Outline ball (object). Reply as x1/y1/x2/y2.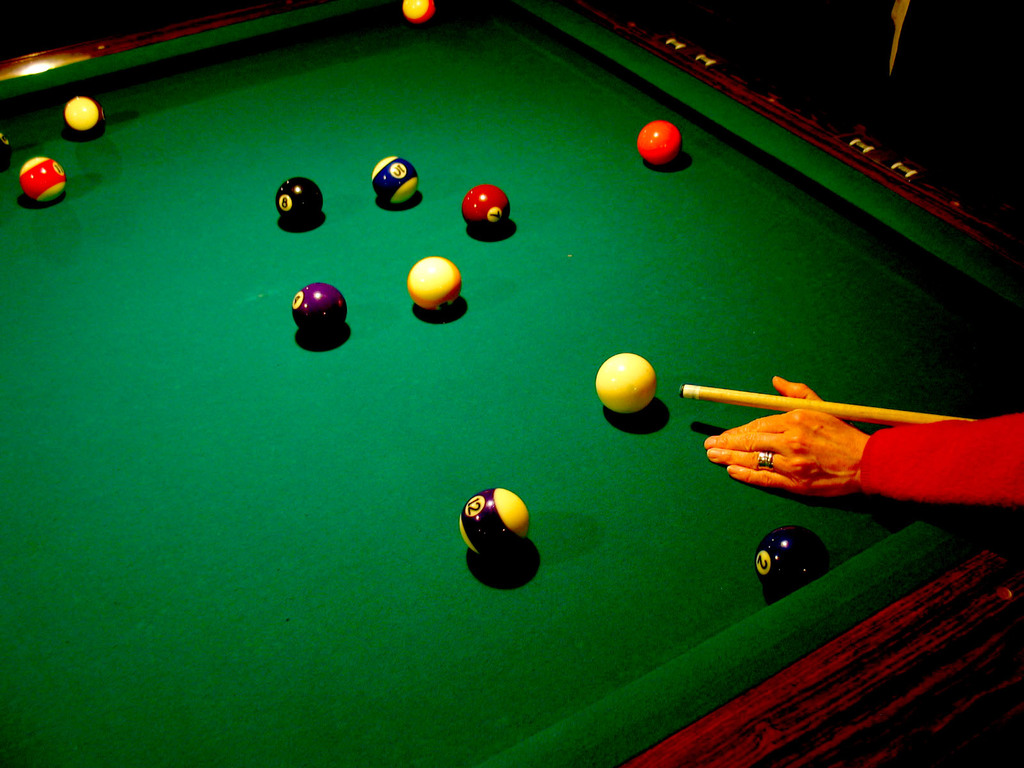
276/179/320/229.
